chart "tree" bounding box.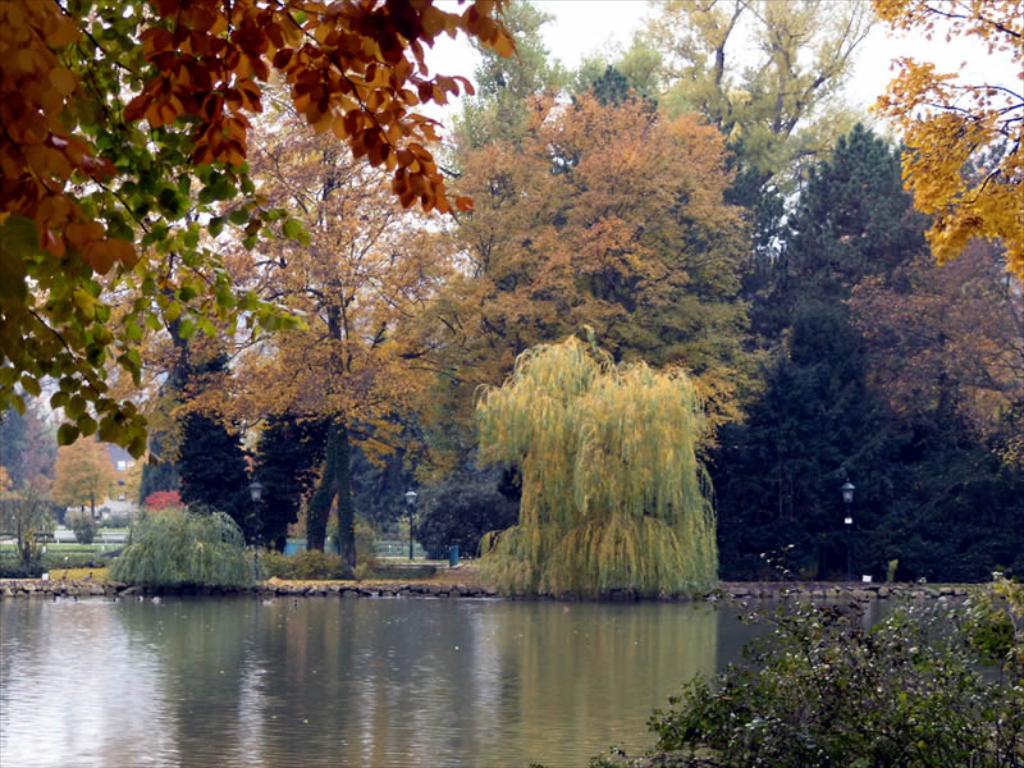
Charted: locate(109, 503, 268, 589).
